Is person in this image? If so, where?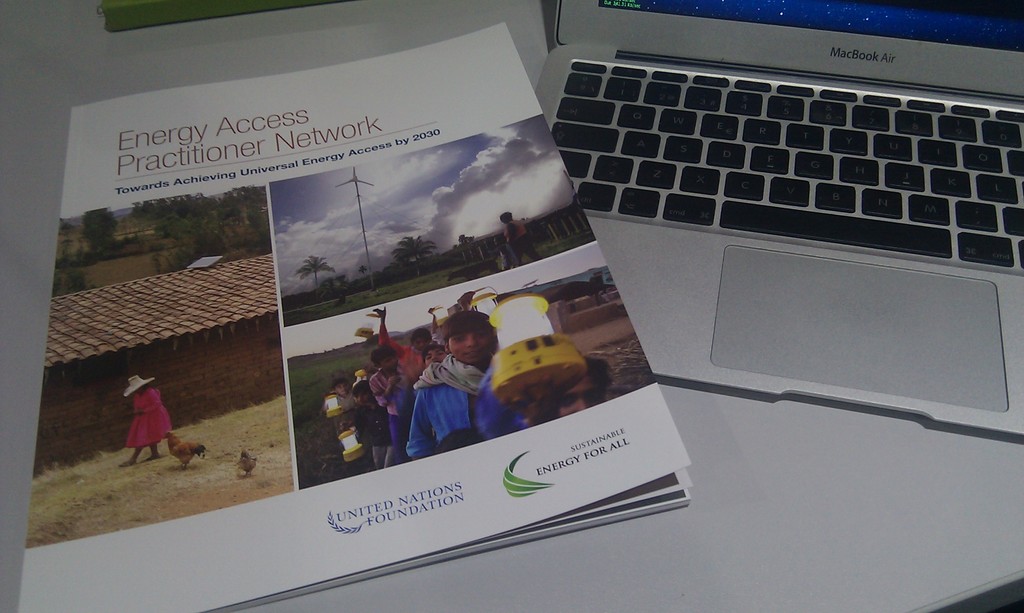
Yes, at x1=497 y1=234 x2=517 y2=270.
